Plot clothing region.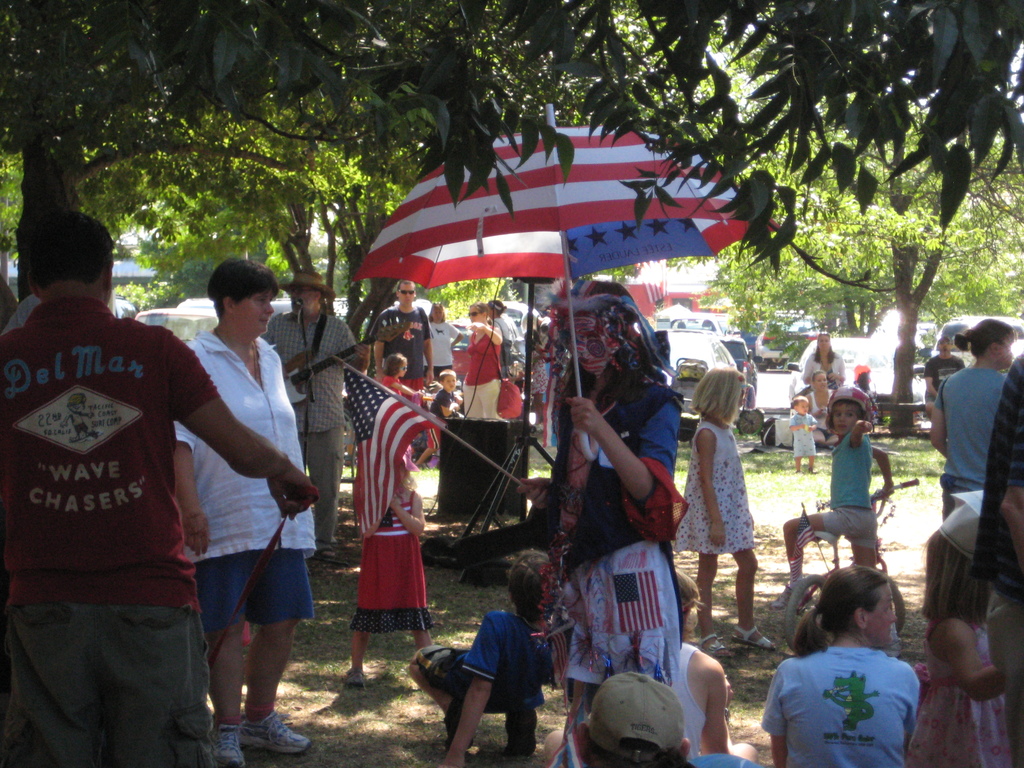
Plotted at (x1=789, y1=415, x2=819, y2=462).
